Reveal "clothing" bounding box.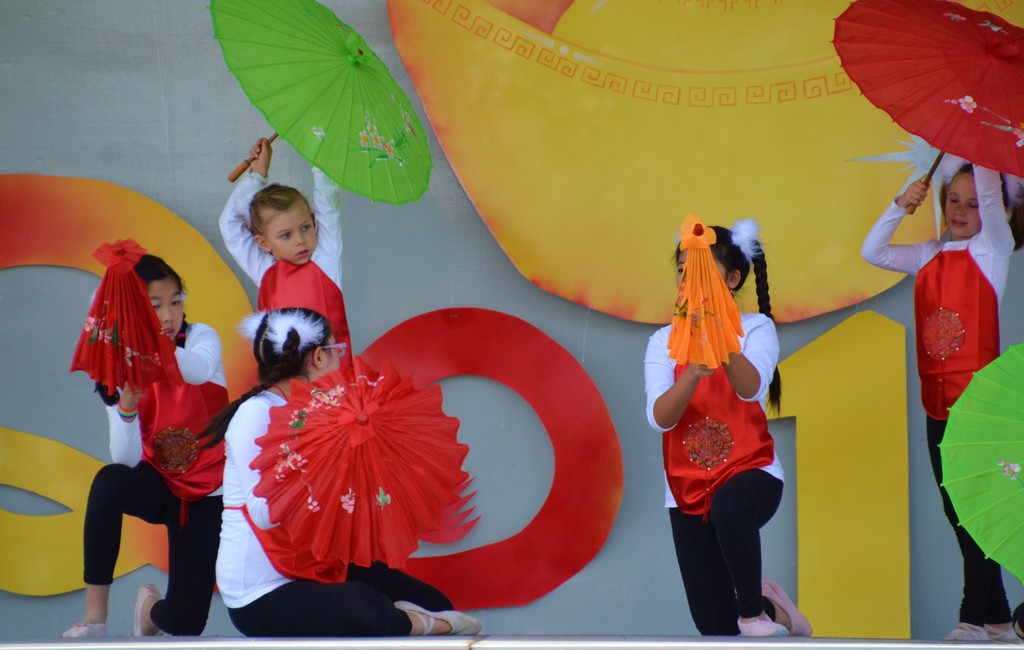
Revealed: <region>638, 322, 788, 635</region>.
